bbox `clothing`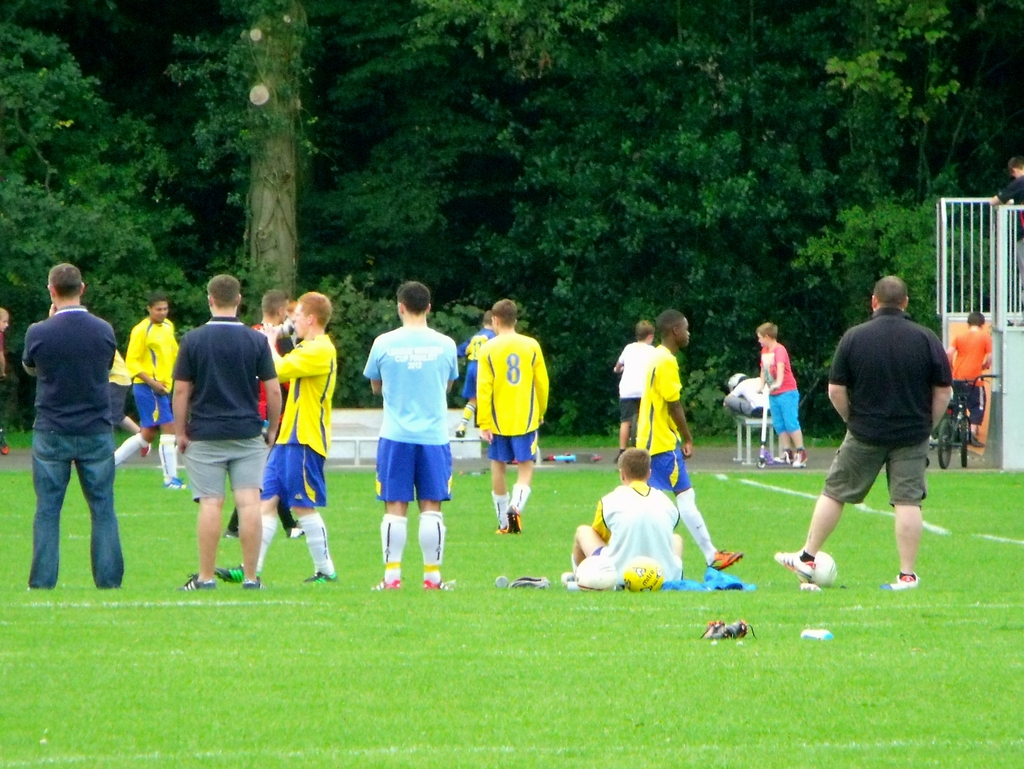
left=819, top=430, right=925, bottom=512
